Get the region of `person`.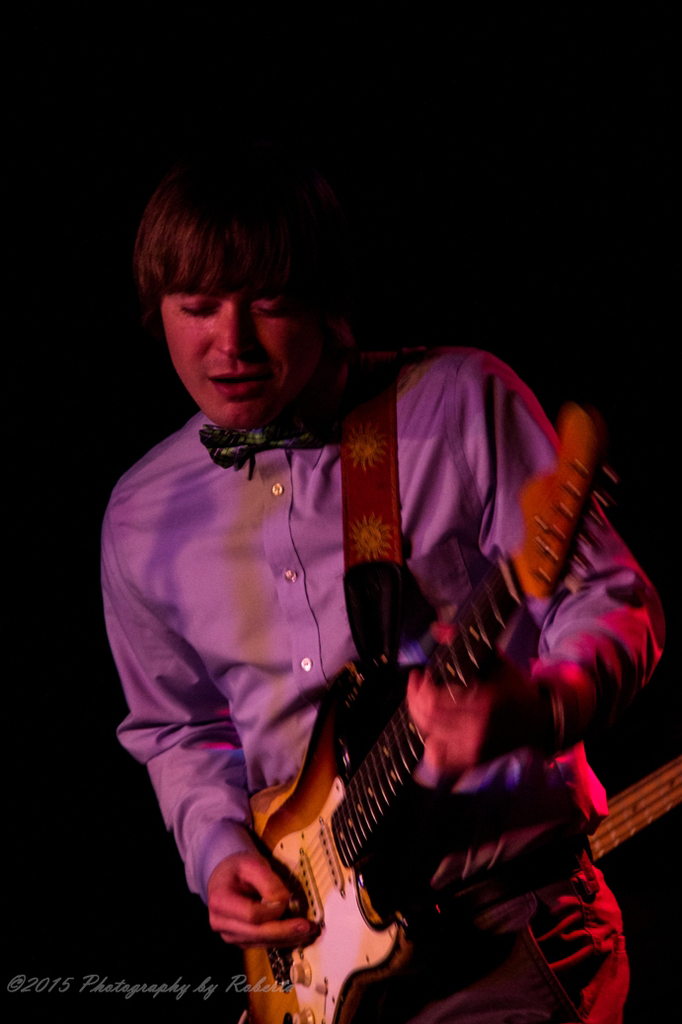
BBox(103, 161, 626, 1023).
